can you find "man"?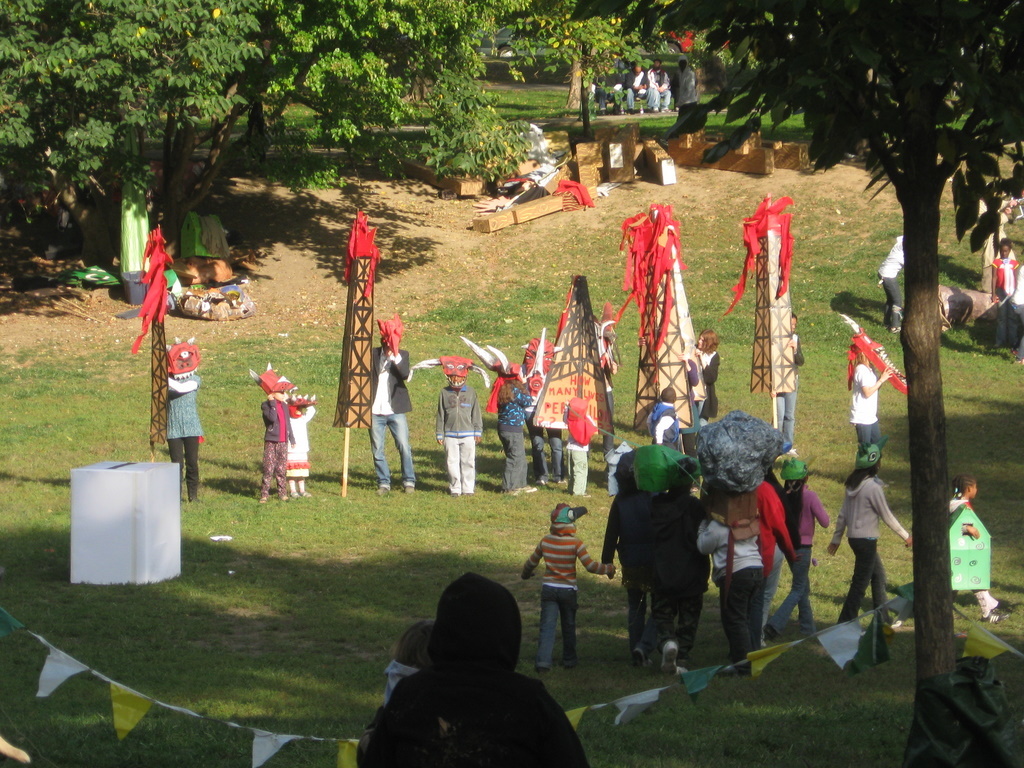
Yes, bounding box: Rect(674, 54, 699, 109).
